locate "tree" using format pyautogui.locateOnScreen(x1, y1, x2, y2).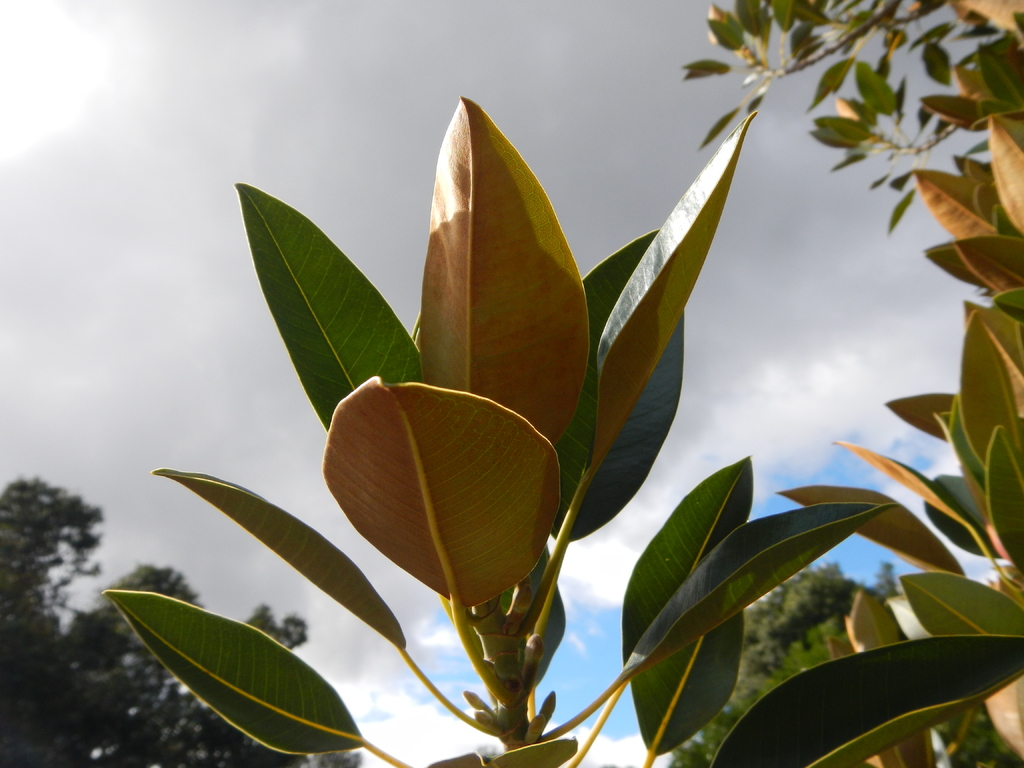
pyautogui.locateOnScreen(45, 1, 991, 767).
